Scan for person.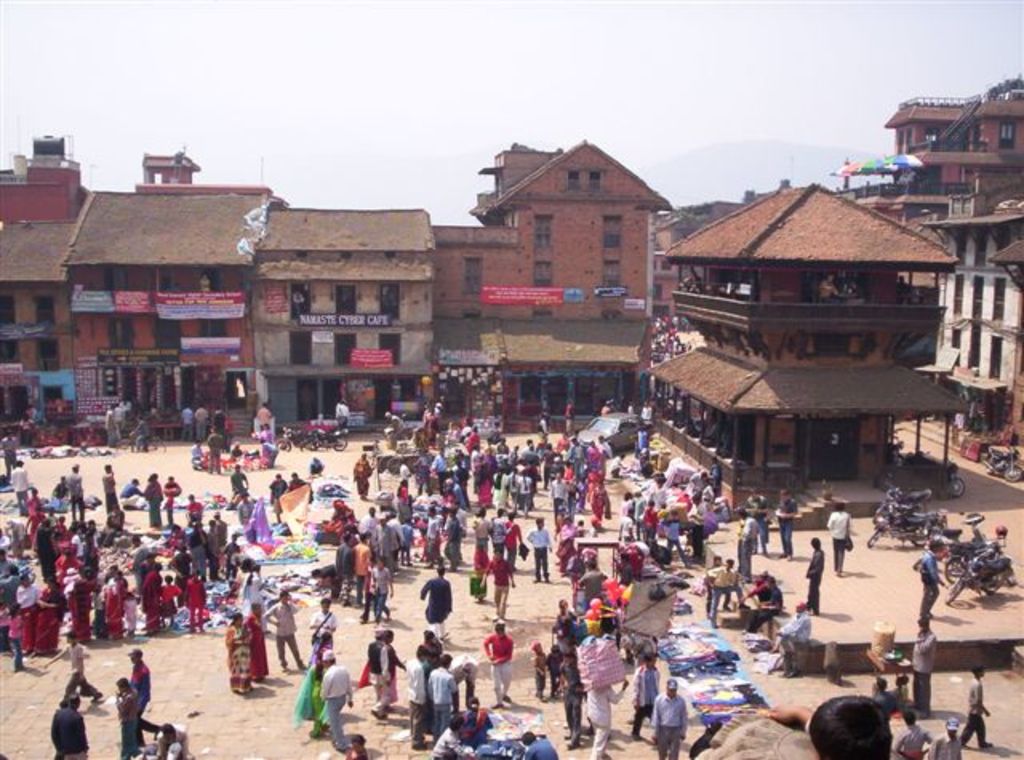
Scan result: {"left": 314, "top": 600, "right": 336, "bottom": 638}.
